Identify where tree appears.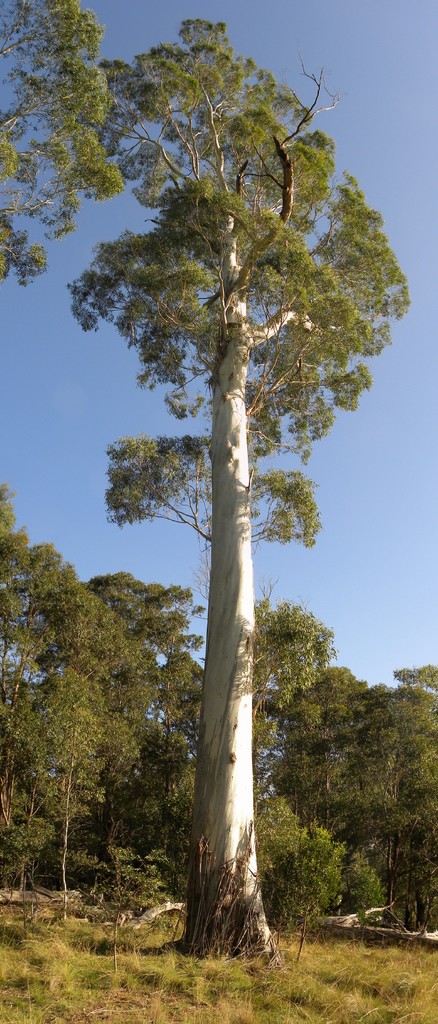
Appears at [left=288, top=607, right=436, bottom=915].
